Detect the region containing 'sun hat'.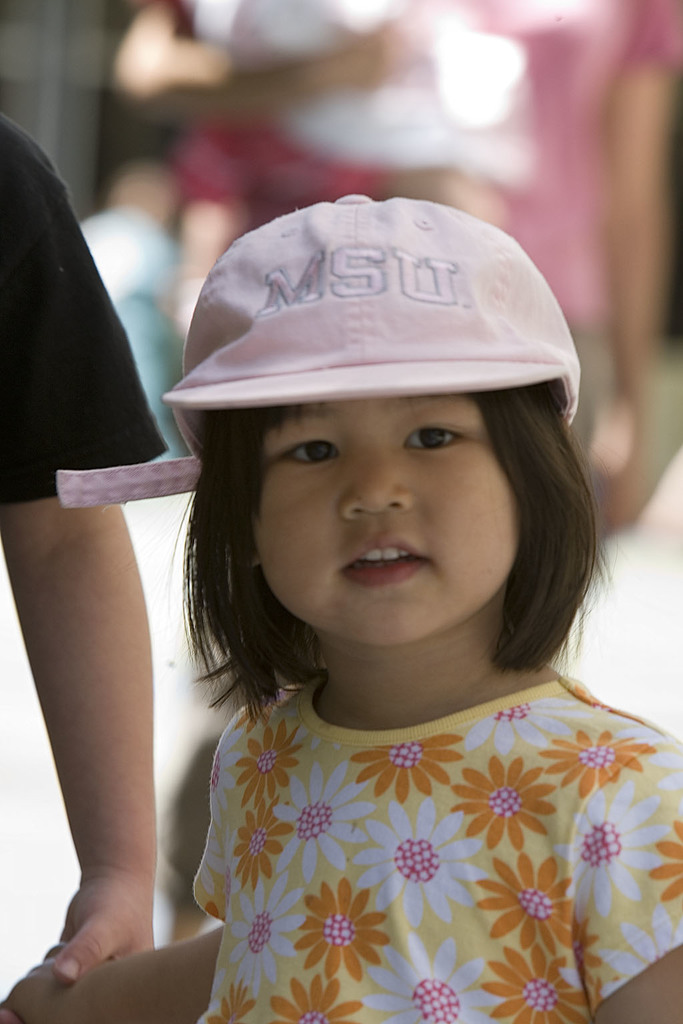
crop(152, 190, 585, 503).
